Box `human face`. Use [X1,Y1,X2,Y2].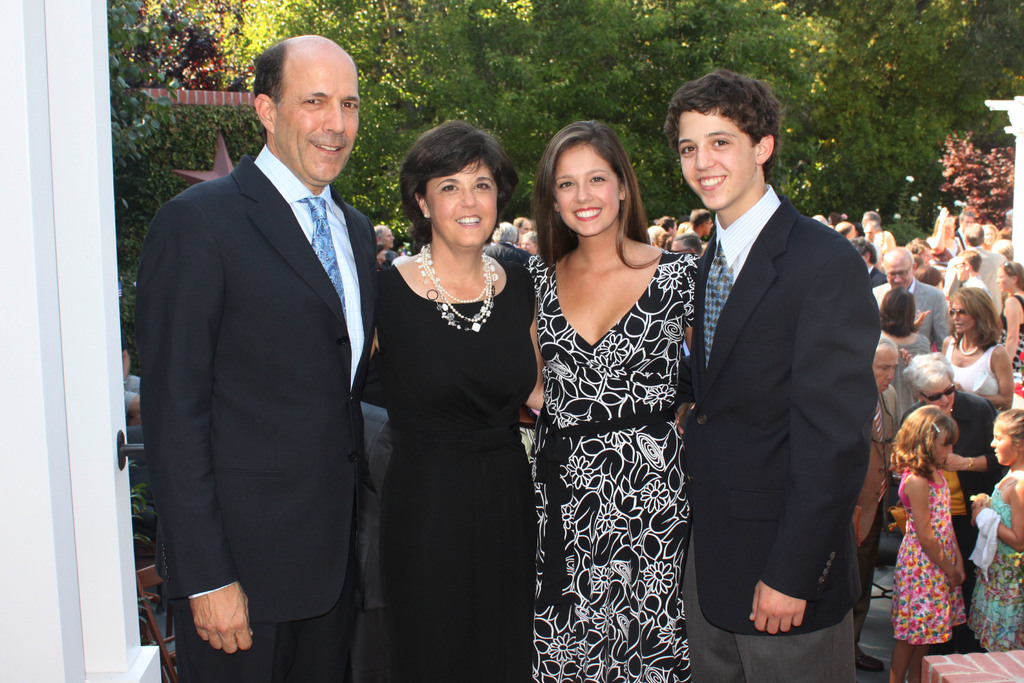
[287,72,360,184].
